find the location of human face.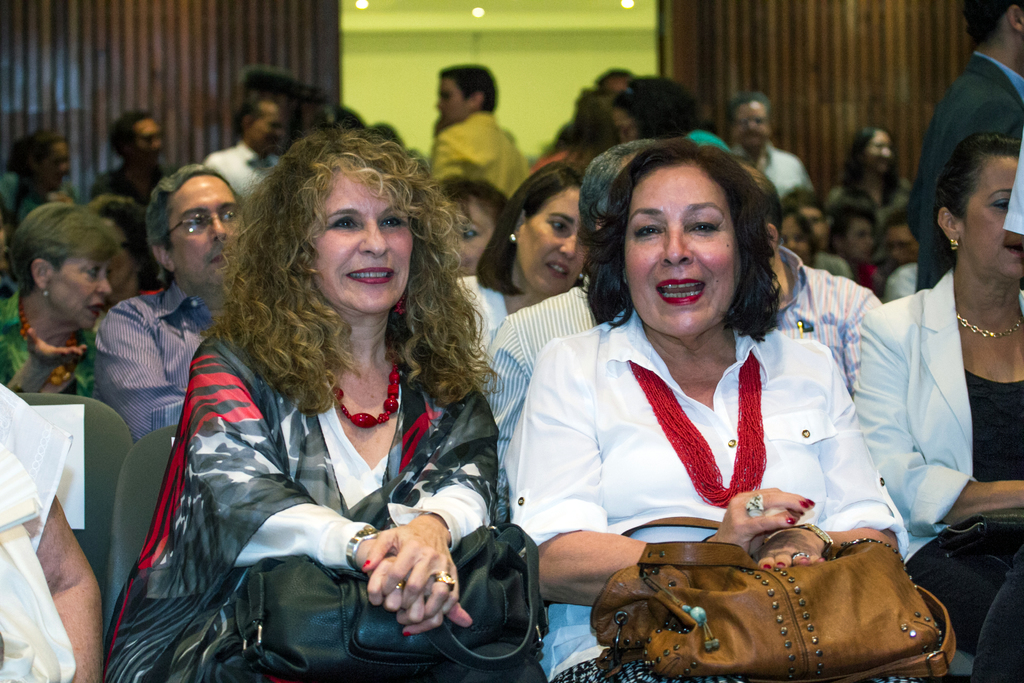
Location: 161, 171, 240, 295.
